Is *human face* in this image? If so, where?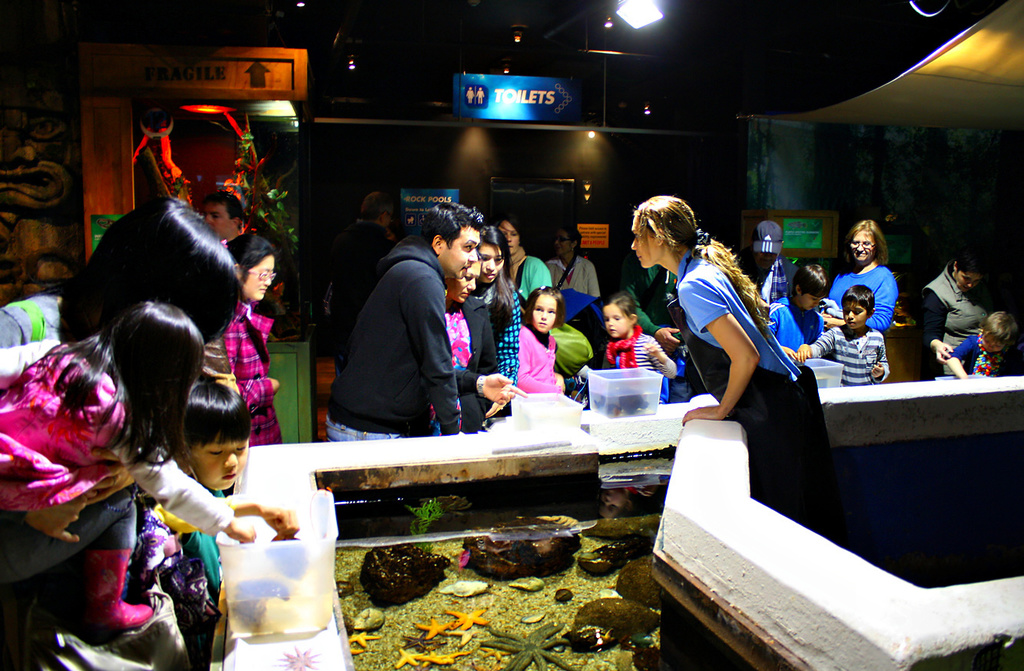
Yes, at Rect(482, 247, 502, 281).
